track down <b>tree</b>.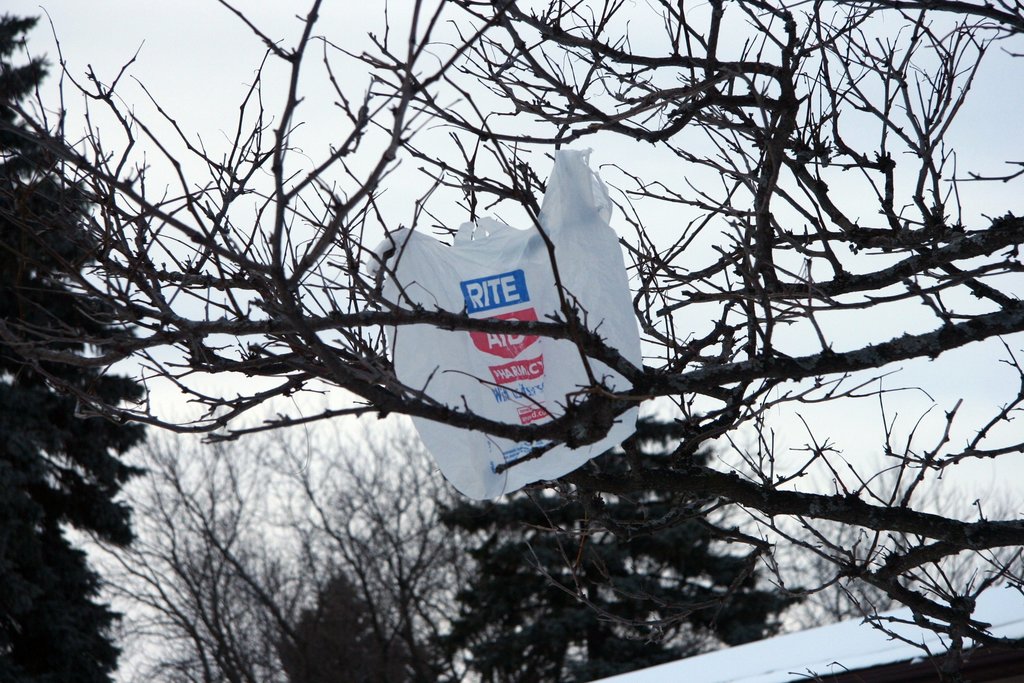
Tracked to (left=0, top=9, right=150, bottom=682).
